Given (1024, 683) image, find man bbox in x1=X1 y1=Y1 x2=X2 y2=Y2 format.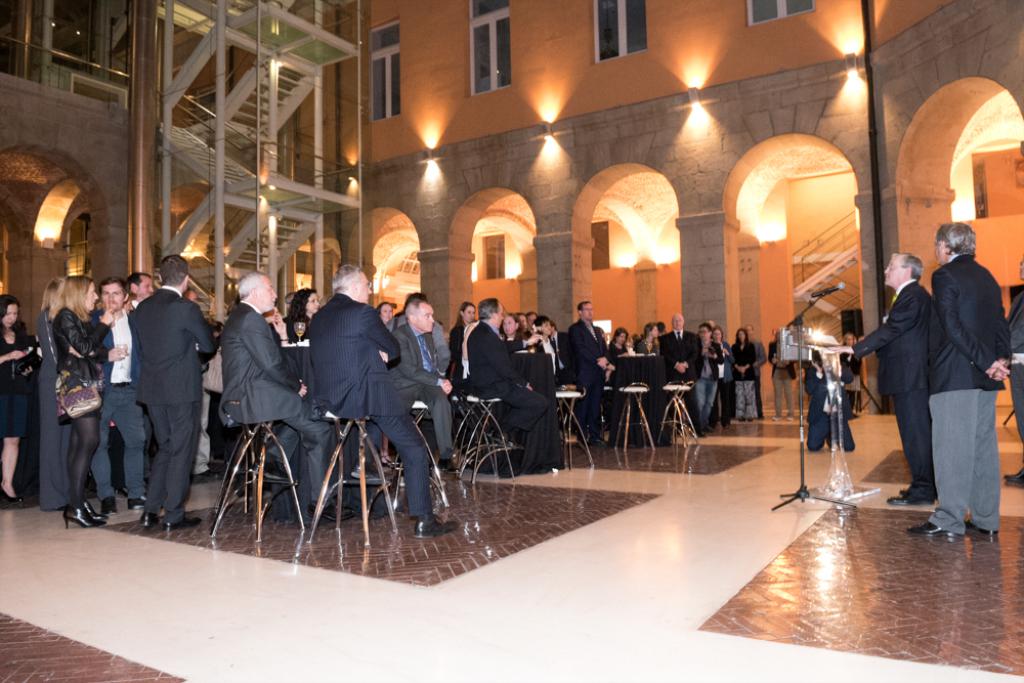
x1=130 y1=271 x2=158 y2=303.
